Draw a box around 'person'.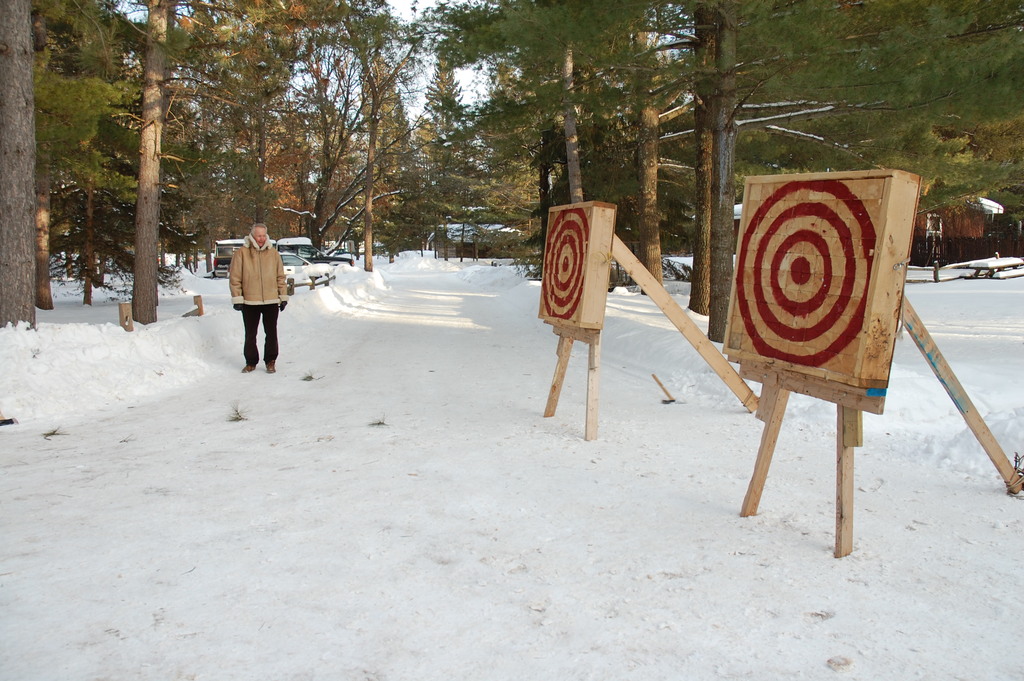
bbox=[224, 225, 293, 375].
